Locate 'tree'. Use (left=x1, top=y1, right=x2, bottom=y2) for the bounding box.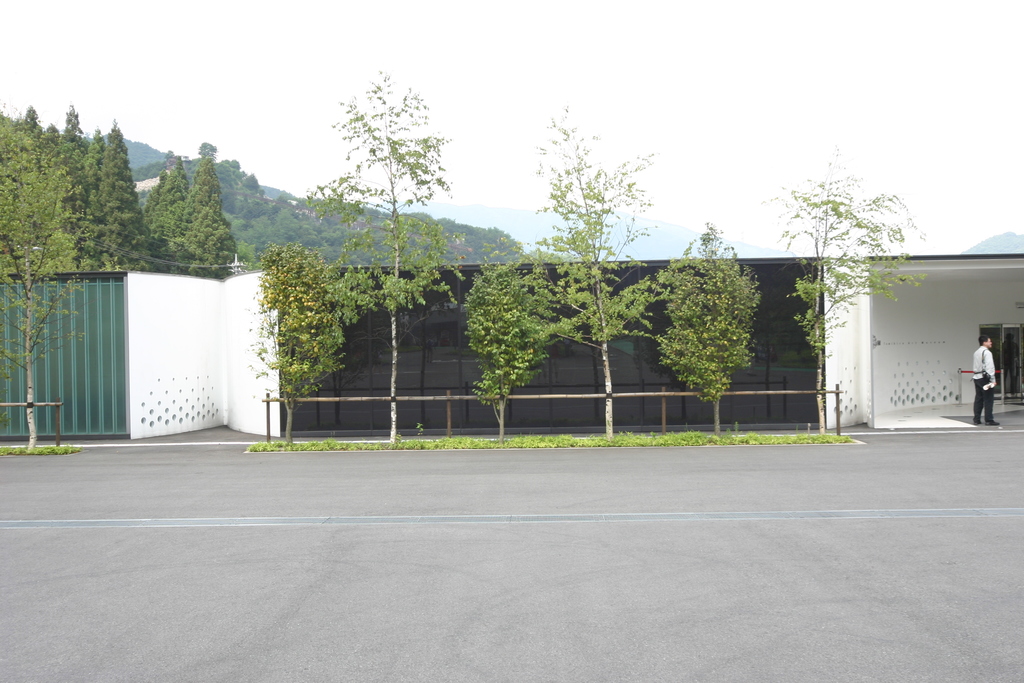
(left=0, top=112, right=92, bottom=457).
